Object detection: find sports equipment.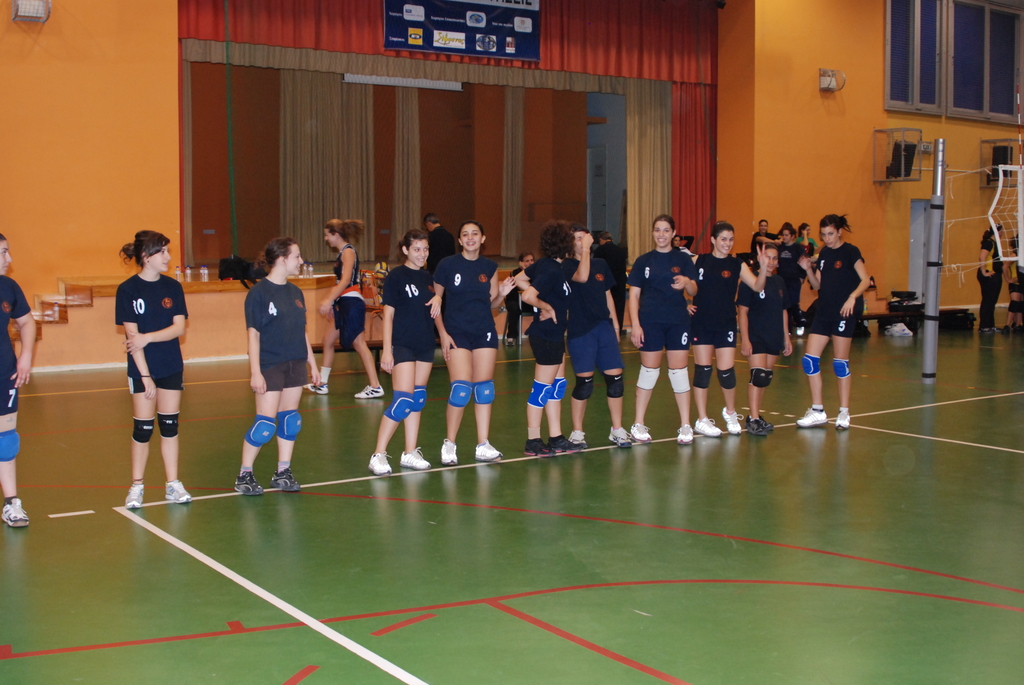
(126, 482, 143, 508).
